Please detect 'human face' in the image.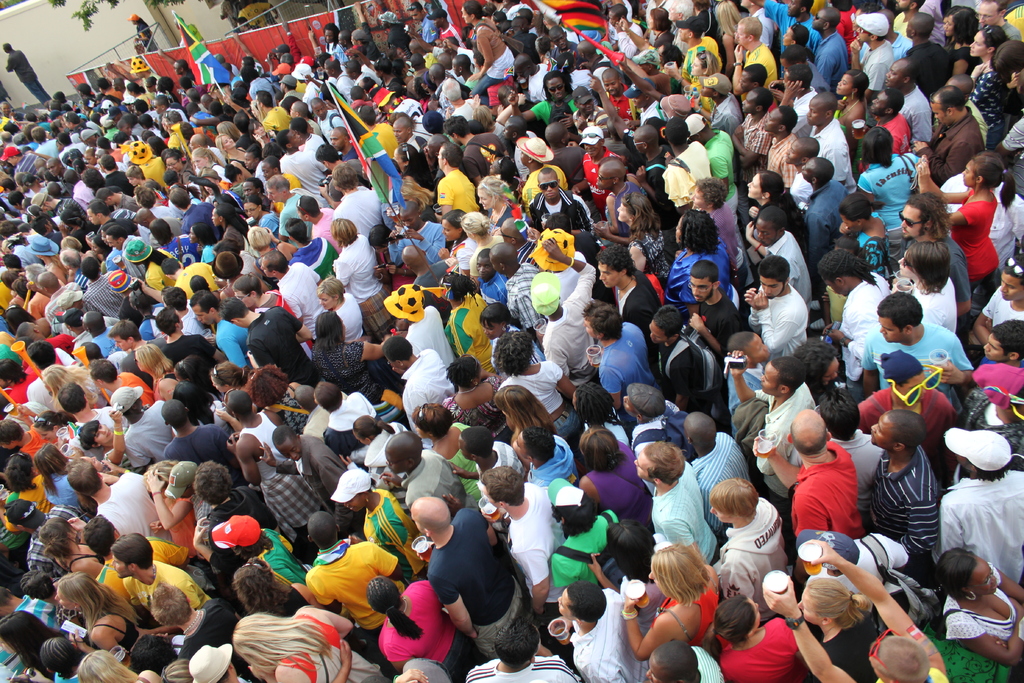
734, 24, 753, 47.
